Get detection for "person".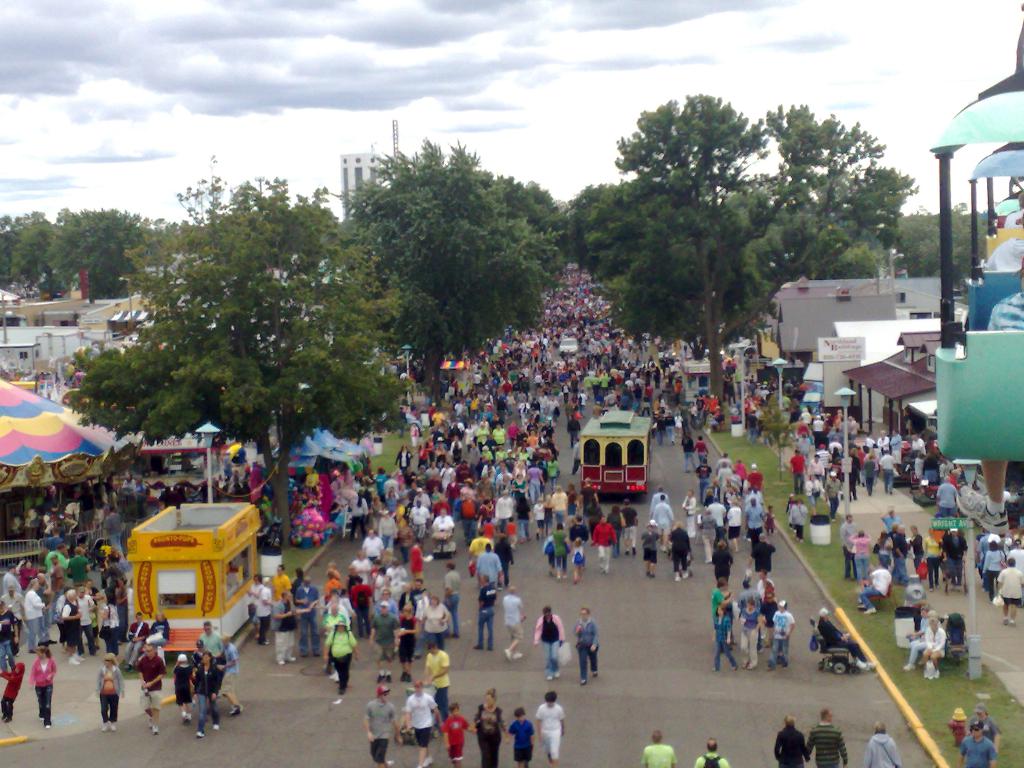
Detection: <region>146, 612, 168, 650</region>.
